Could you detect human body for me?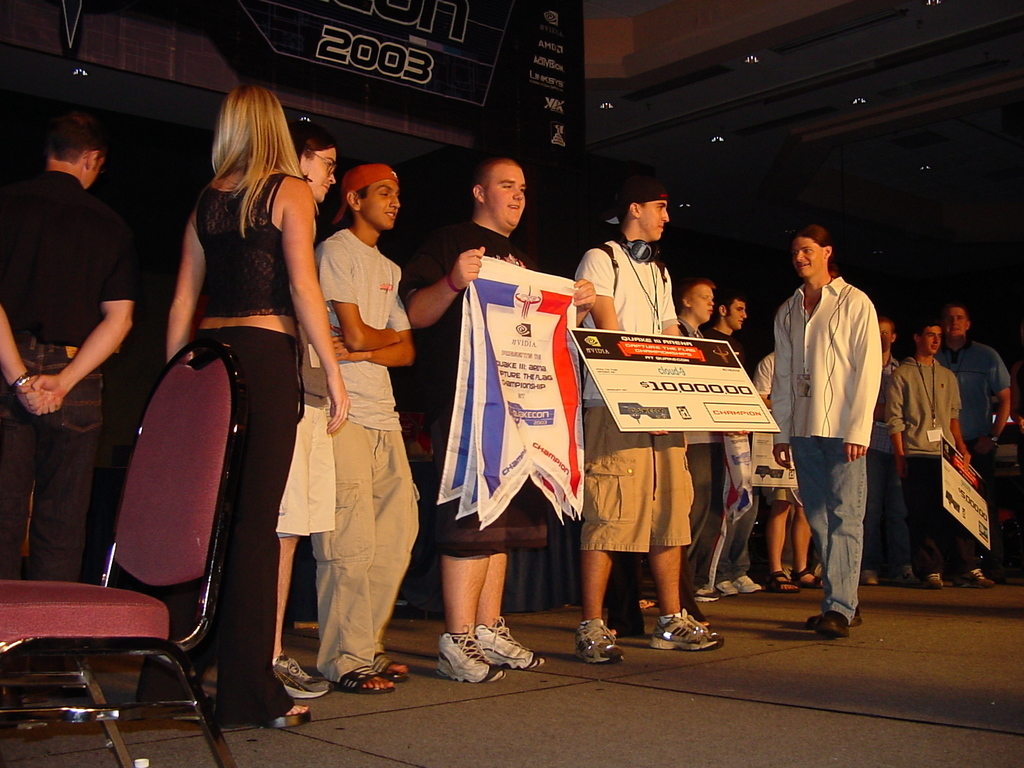
Detection result: (573, 228, 726, 663).
